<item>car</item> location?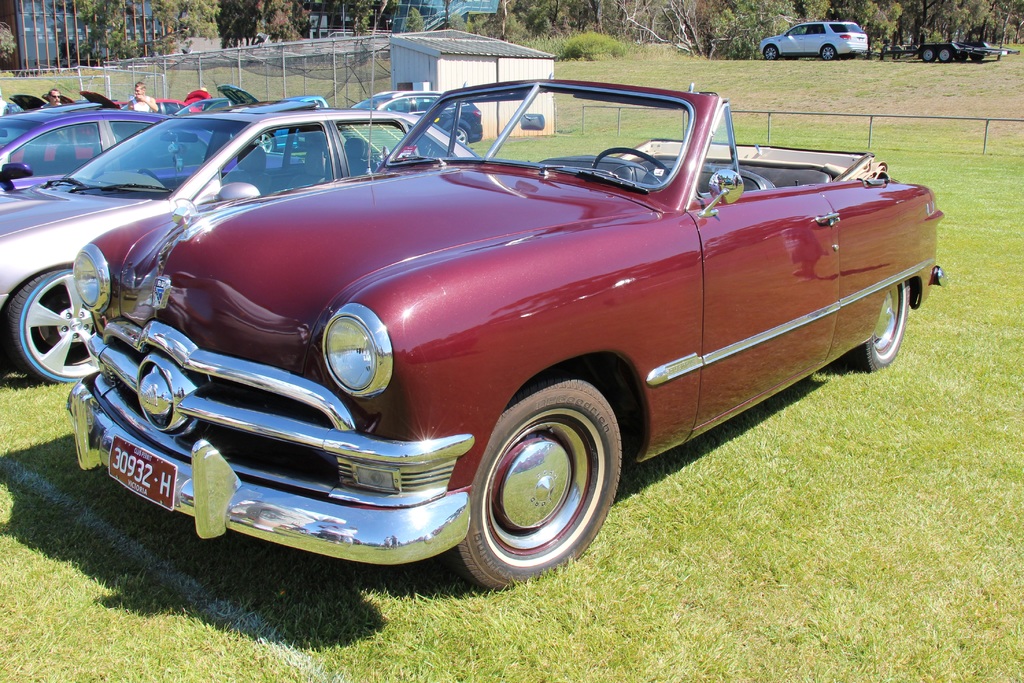
box(758, 21, 872, 61)
